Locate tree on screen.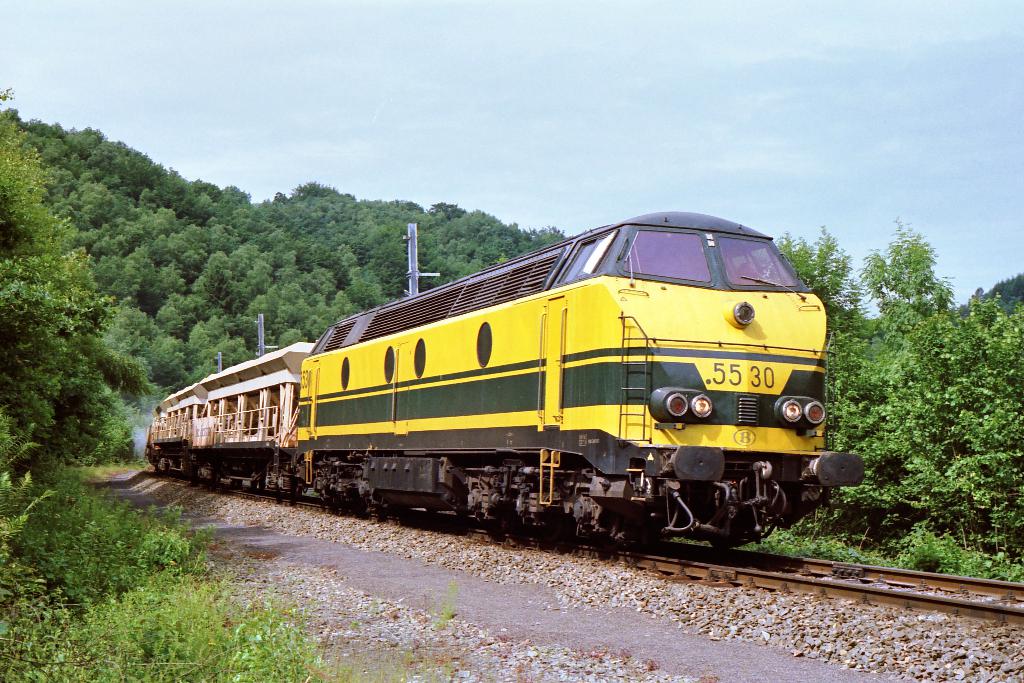
On screen at 0/90/112/533.
